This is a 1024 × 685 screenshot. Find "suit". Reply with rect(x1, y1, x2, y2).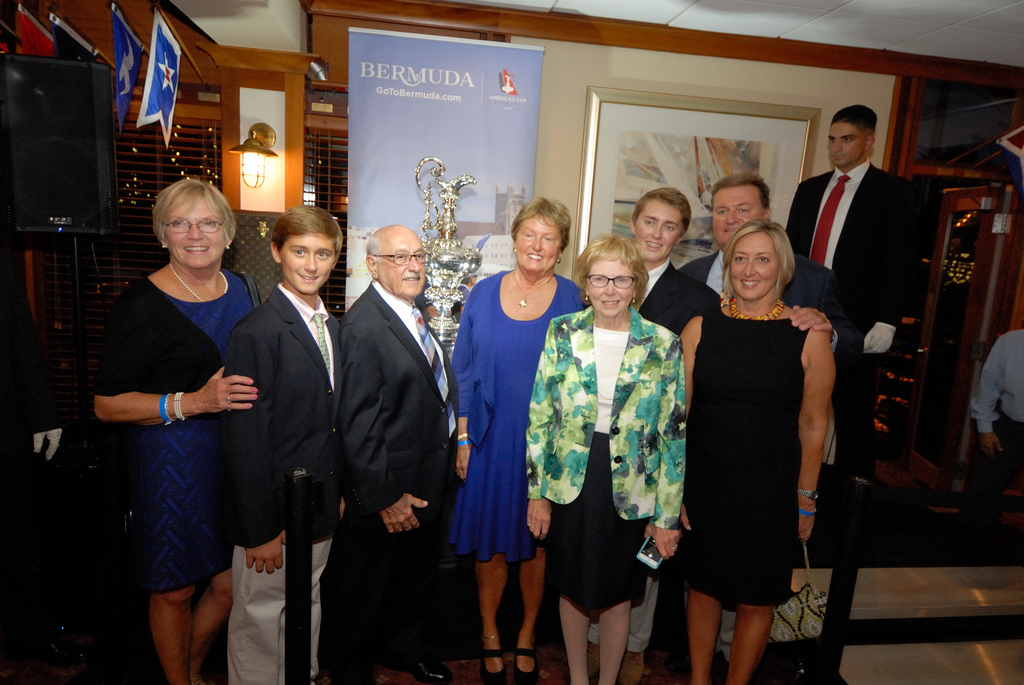
rect(330, 278, 461, 514).
